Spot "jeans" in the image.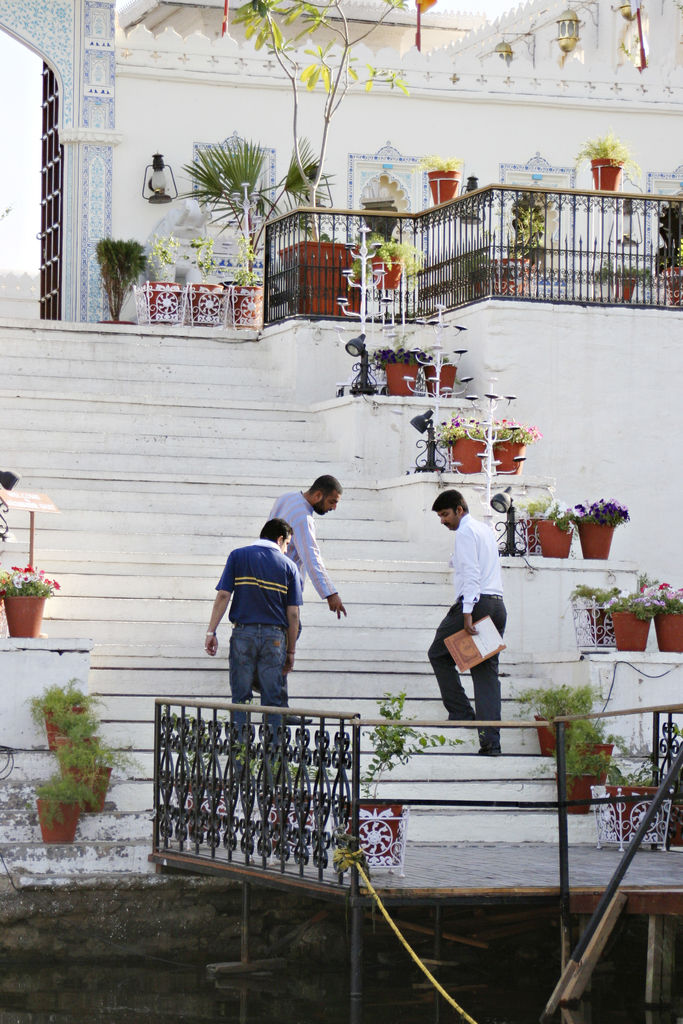
"jeans" found at {"left": 218, "top": 618, "right": 288, "bottom": 758}.
